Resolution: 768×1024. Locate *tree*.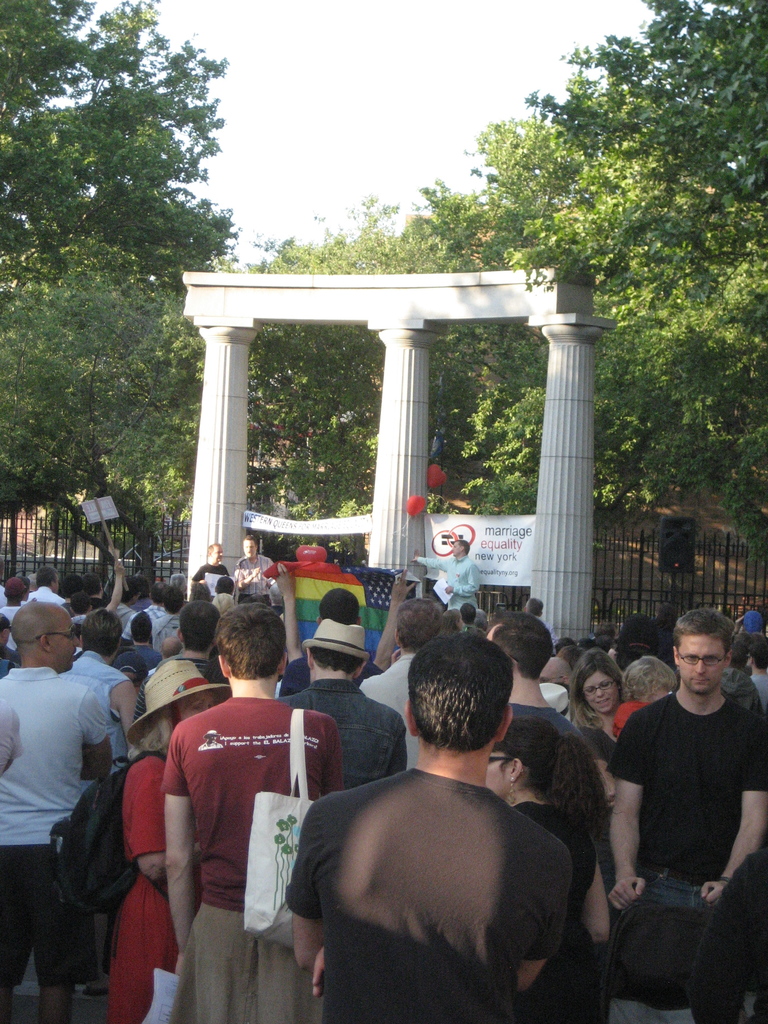
{"x1": 0, "y1": 0, "x2": 244, "y2": 598}.
